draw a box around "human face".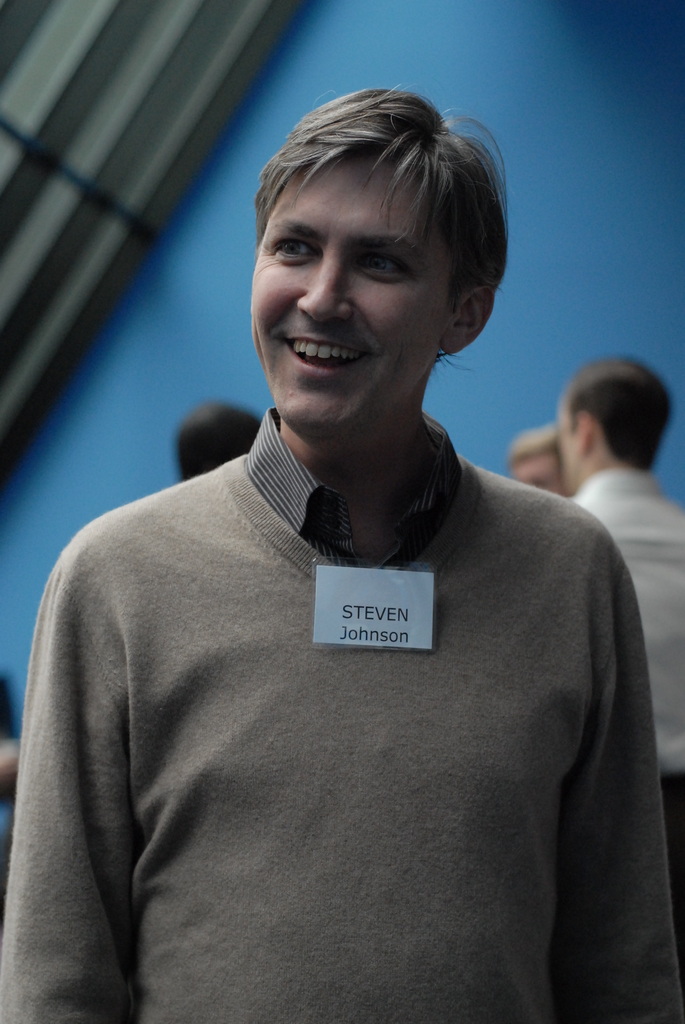
Rect(251, 161, 458, 440).
